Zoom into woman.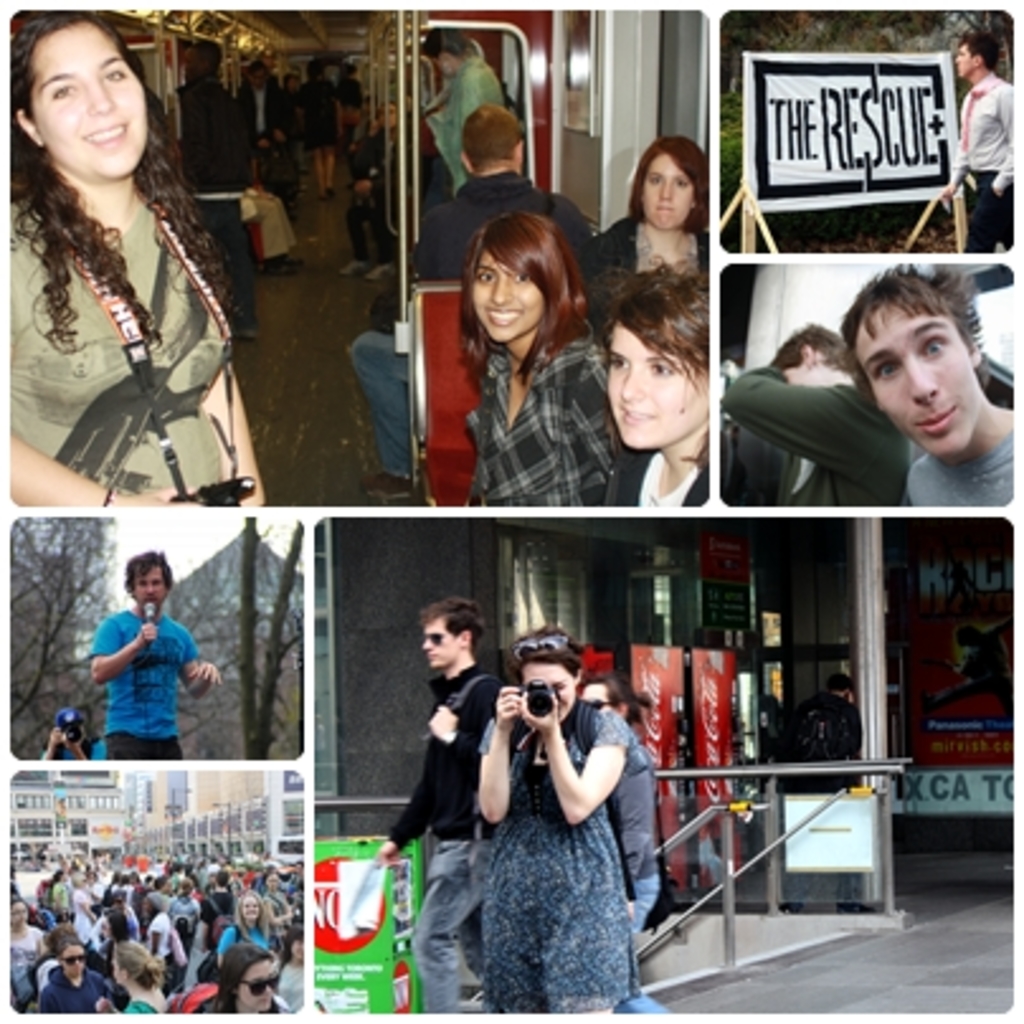
Zoom target: <region>213, 890, 271, 968</region>.
